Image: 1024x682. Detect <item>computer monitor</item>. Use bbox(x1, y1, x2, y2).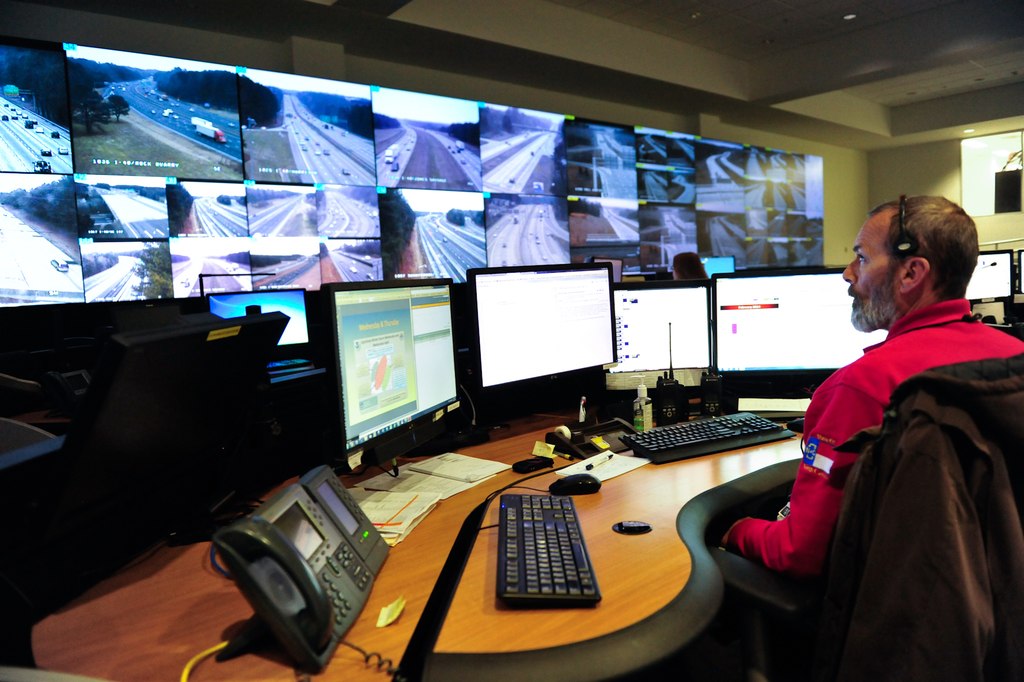
bbox(200, 283, 319, 356).
